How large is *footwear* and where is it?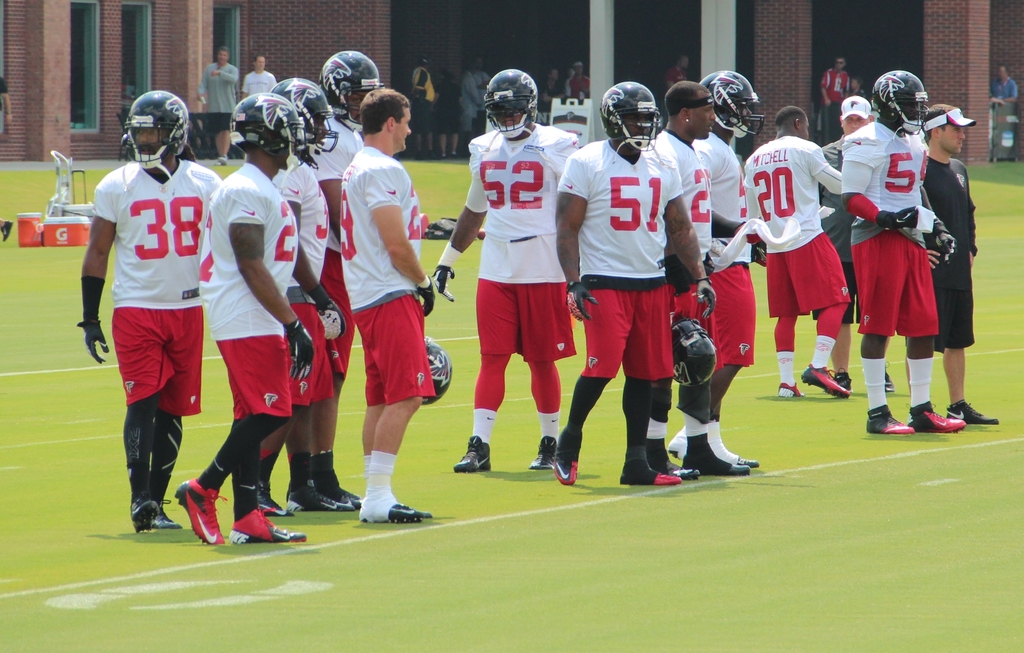
Bounding box: locate(867, 402, 909, 436).
